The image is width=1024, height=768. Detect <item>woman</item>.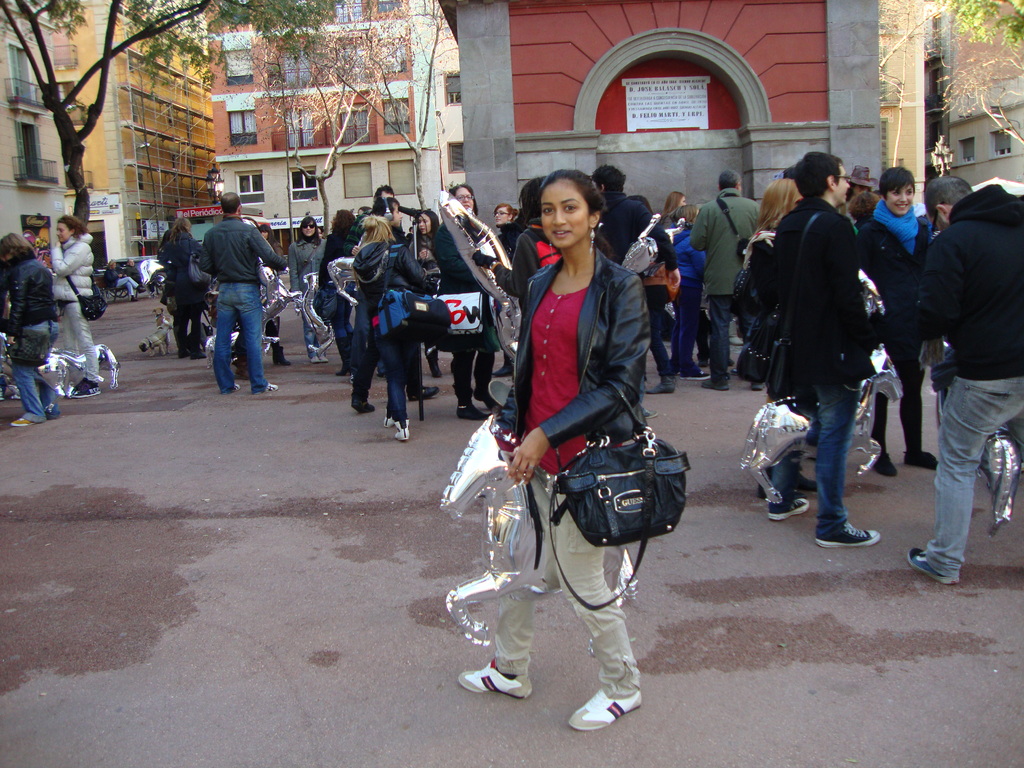
Detection: (349,214,433,442).
